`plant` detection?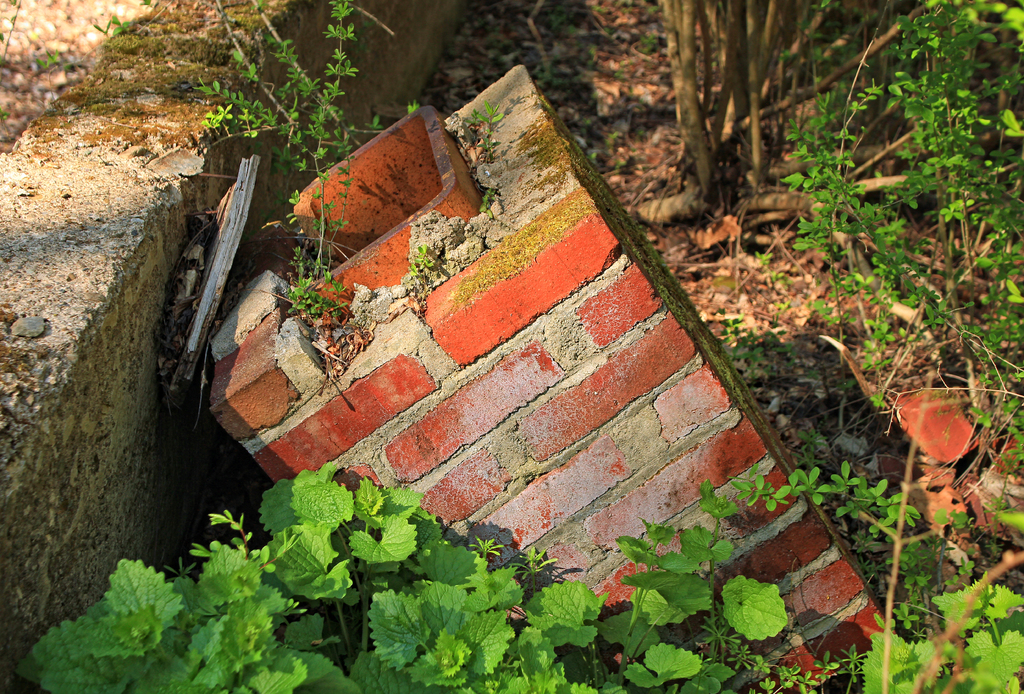
{"left": 666, "top": 0, "right": 1023, "bottom": 241}
